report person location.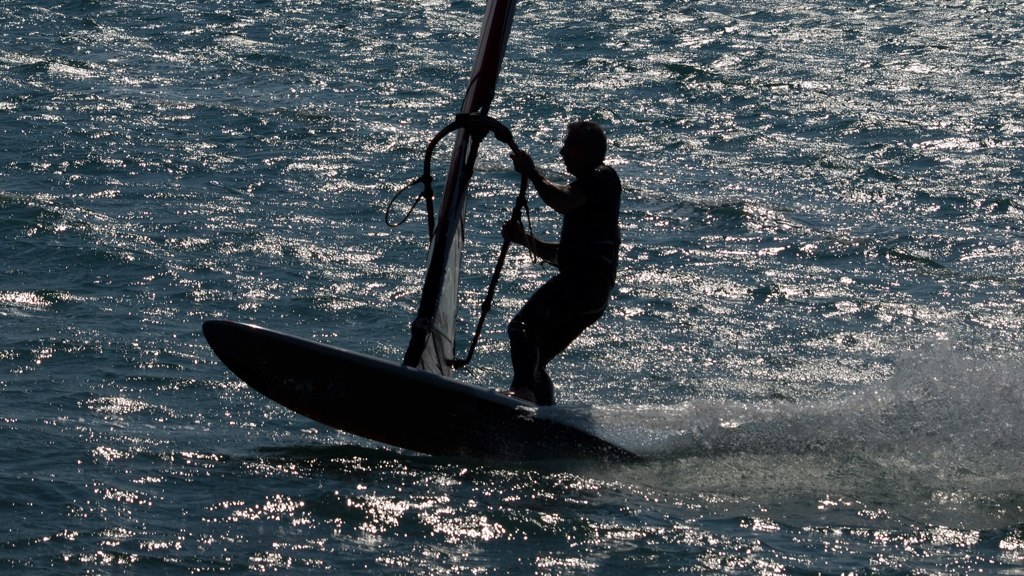
Report: left=496, top=75, right=628, bottom=415.
